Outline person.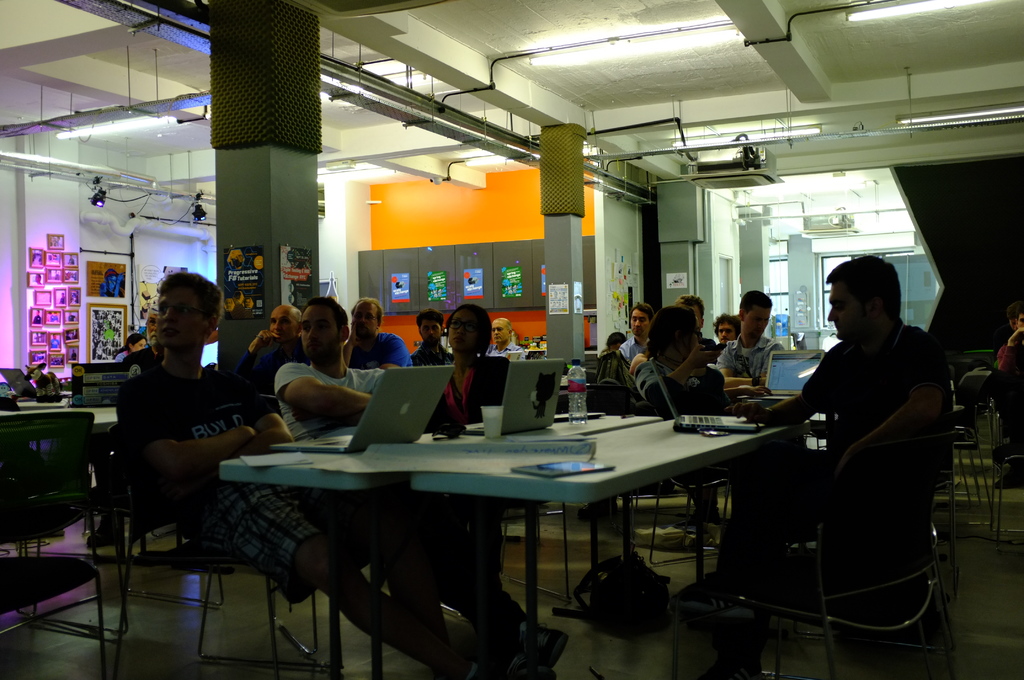
Outline: bbox(665, 324, 719, 426).
